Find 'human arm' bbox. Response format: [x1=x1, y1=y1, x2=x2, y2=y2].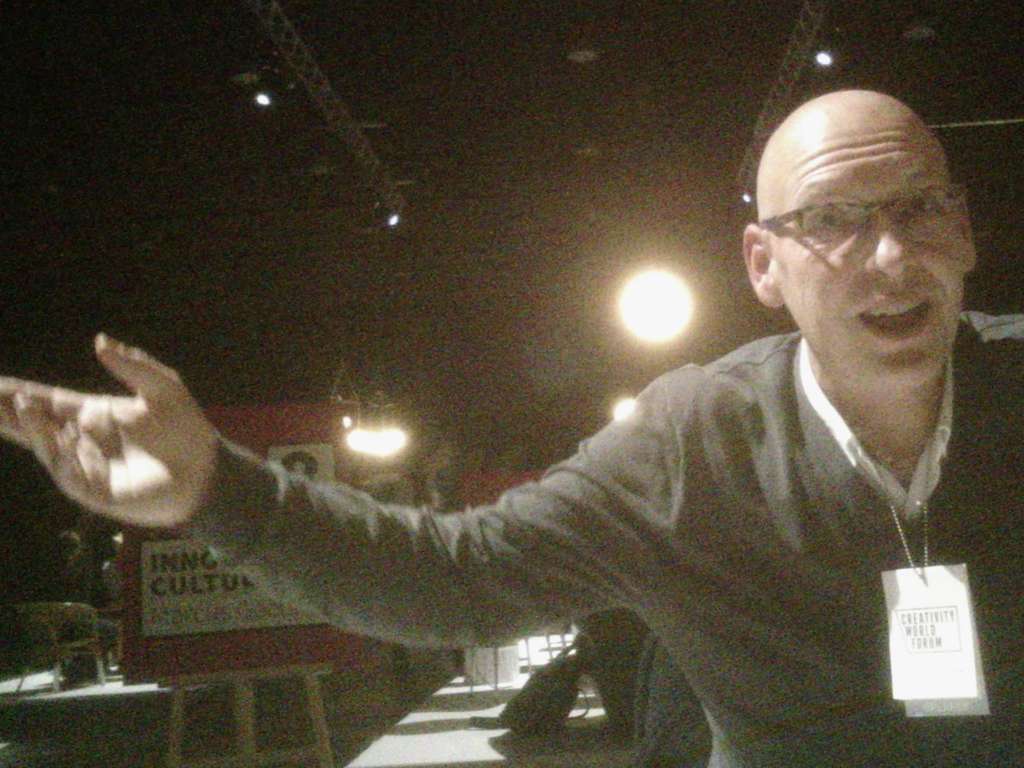
[x1=84, y1=356, x2=749, y2=689].
